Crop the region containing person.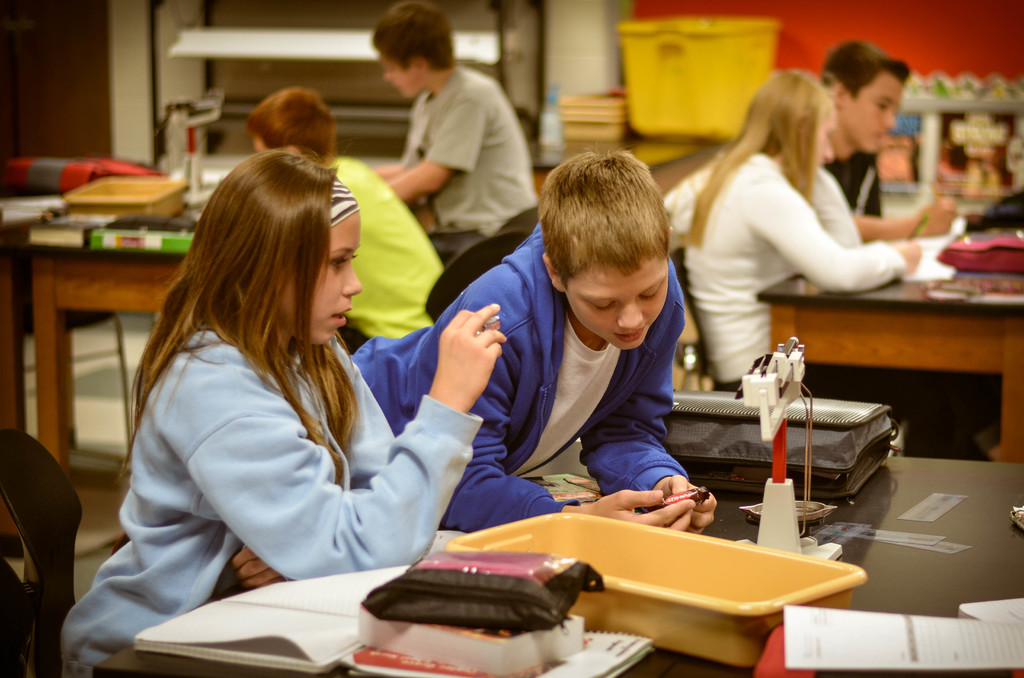
Crop region: Rect(360, 19, 535, 265).
